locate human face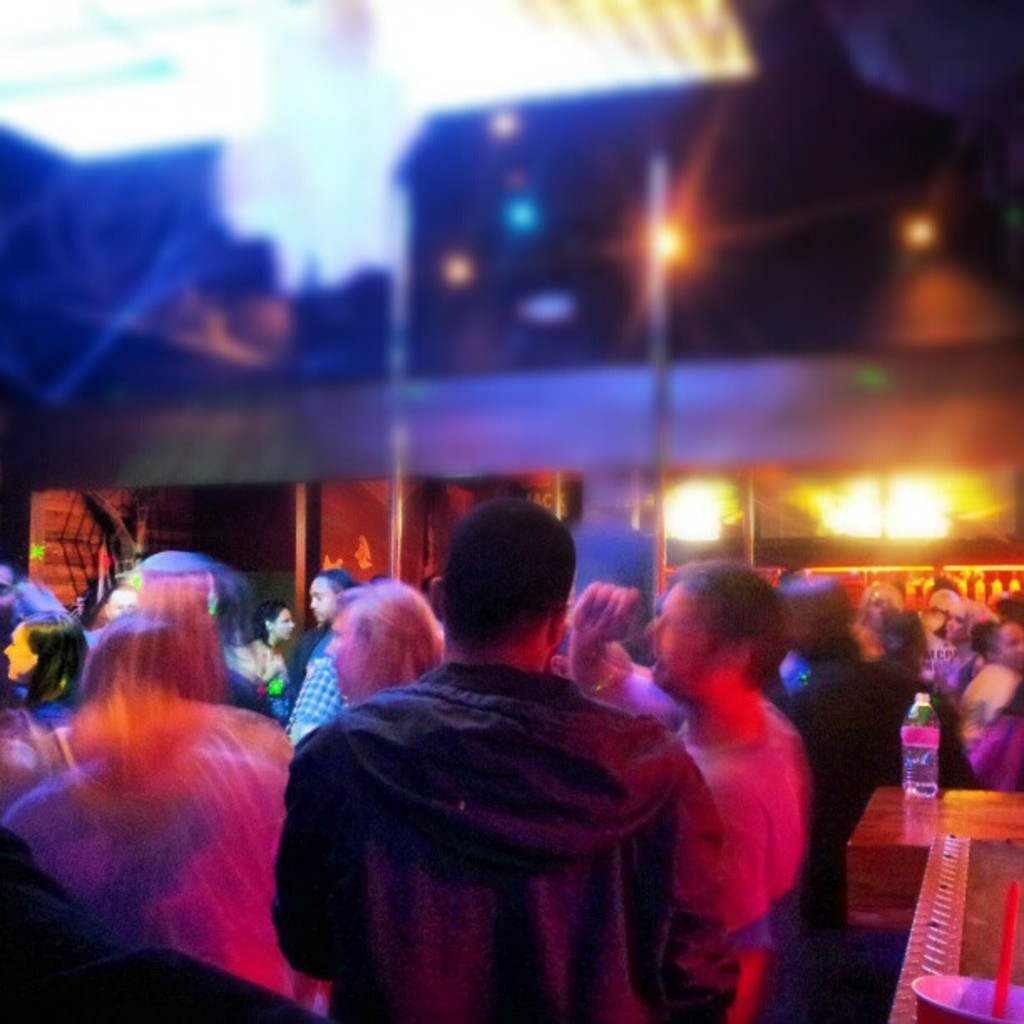
[325,609,376,699]
